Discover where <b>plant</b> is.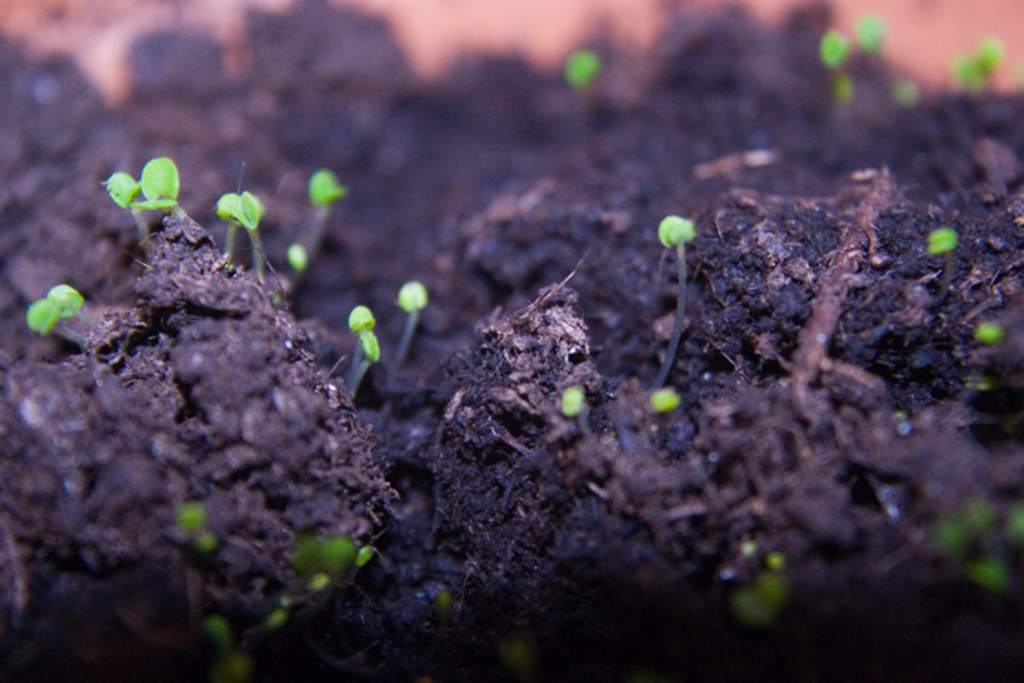
Discovered at box=[926, 498, 1023, 607].
